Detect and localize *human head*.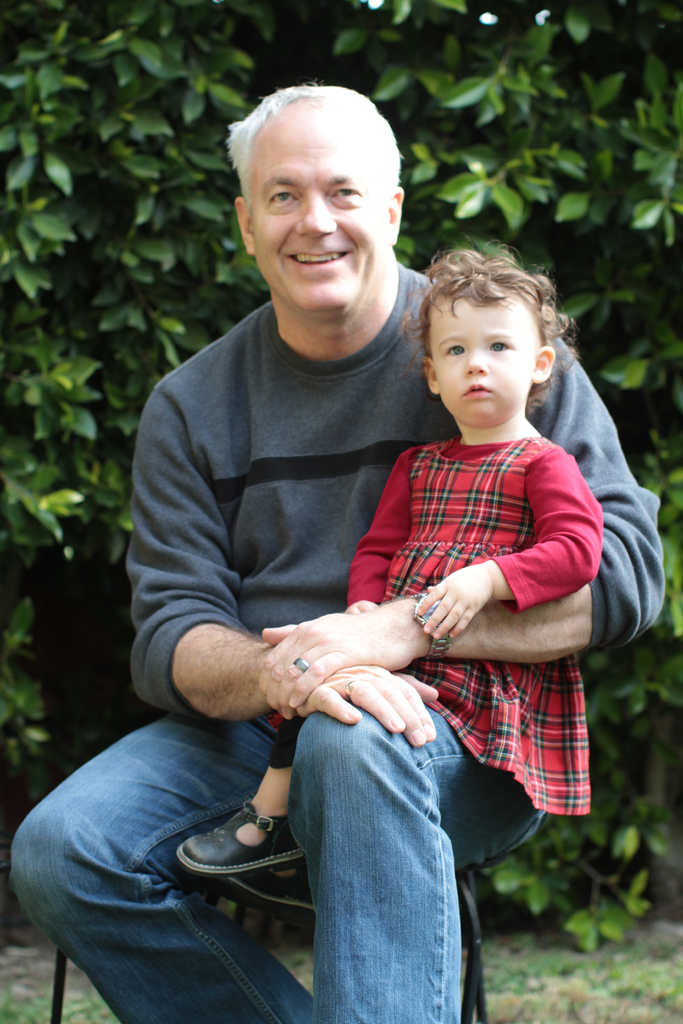
Localized at 229/74/407/328.
